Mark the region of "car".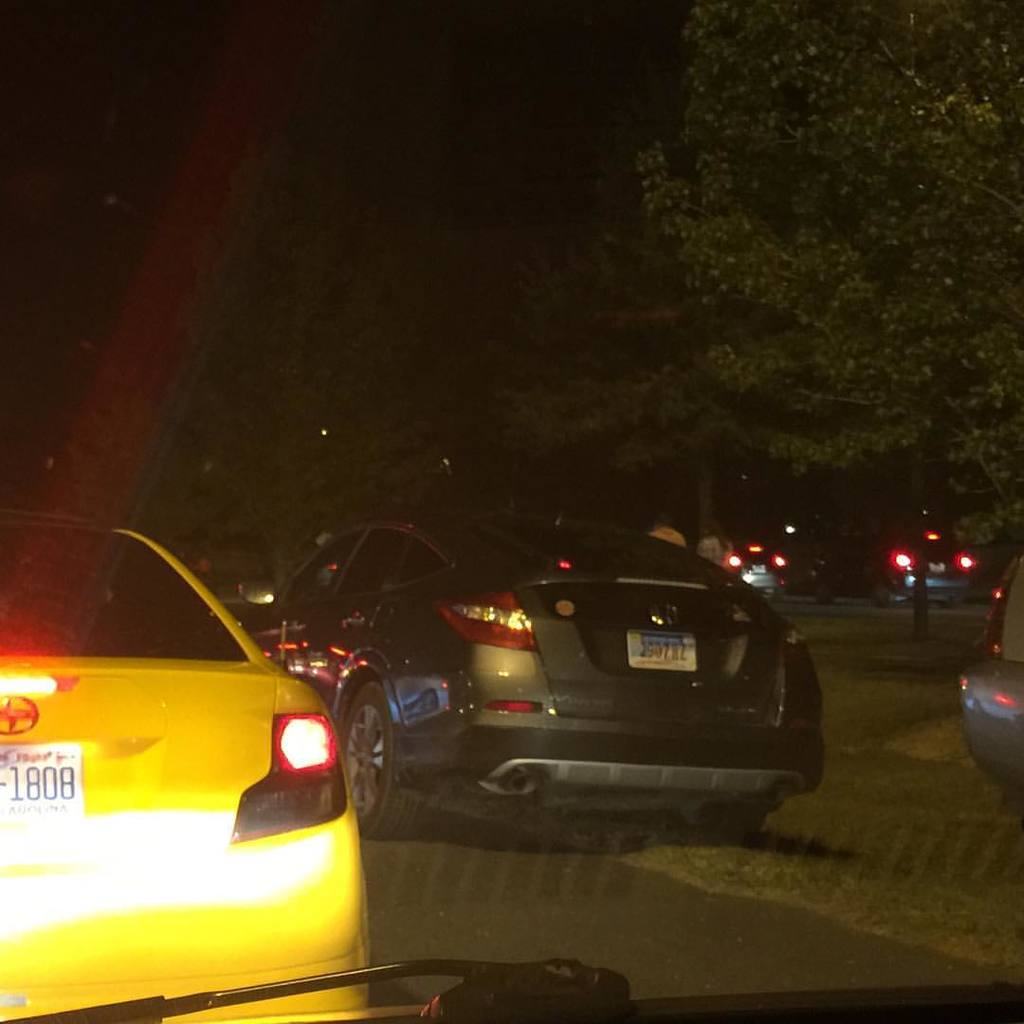
Region: 953:555:1023:781.
